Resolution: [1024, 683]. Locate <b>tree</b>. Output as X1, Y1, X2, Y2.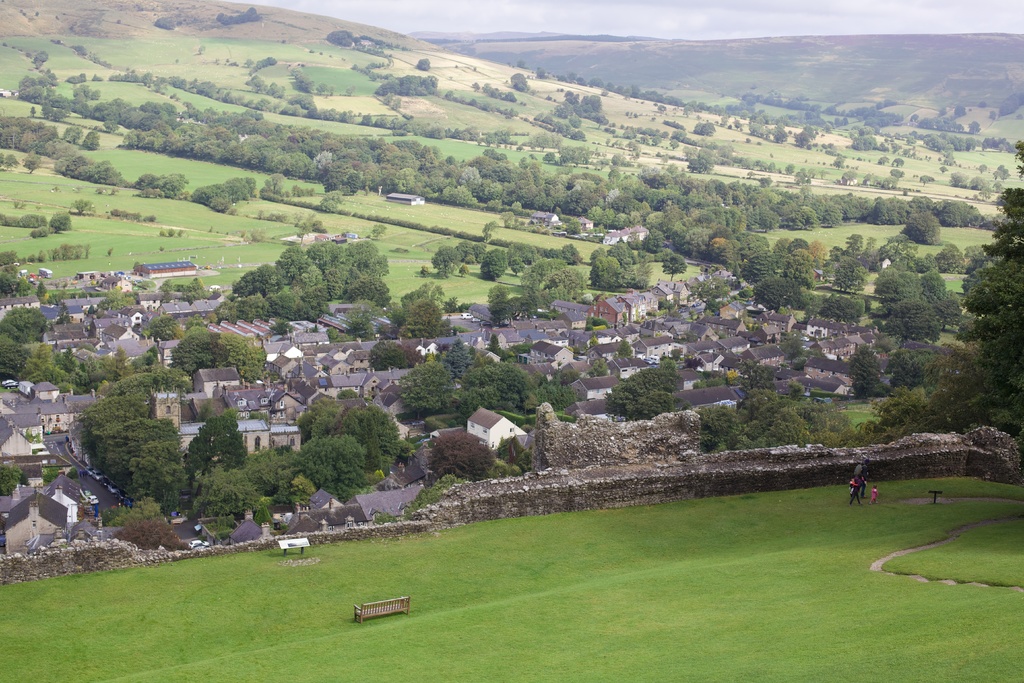
376, 117, 388, 133.
